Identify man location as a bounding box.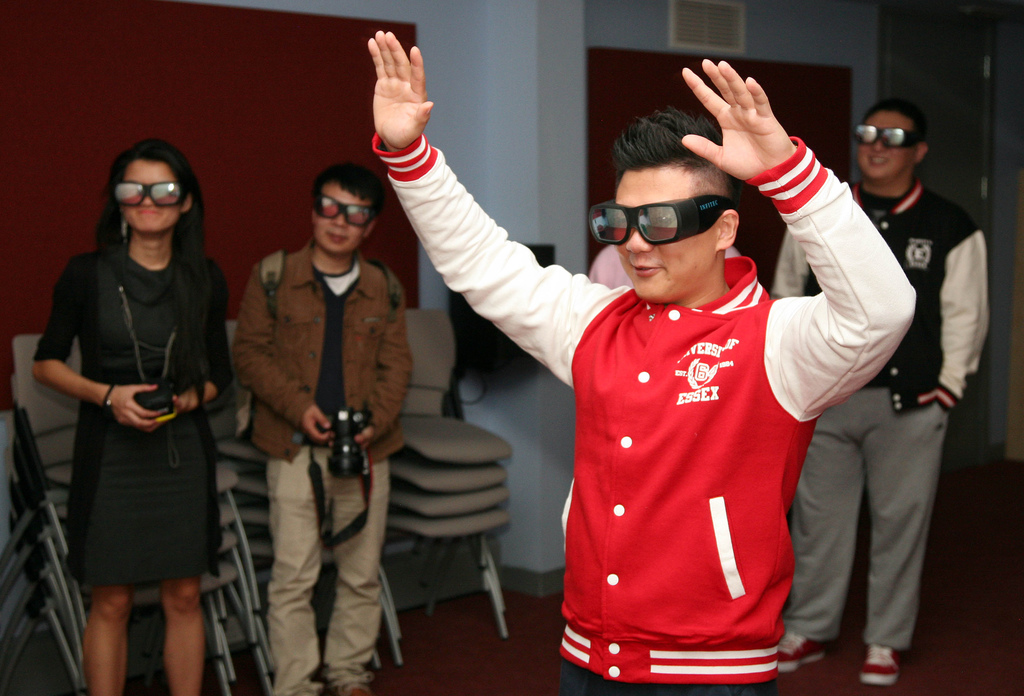
BBox(772, 97, 988, 688).
